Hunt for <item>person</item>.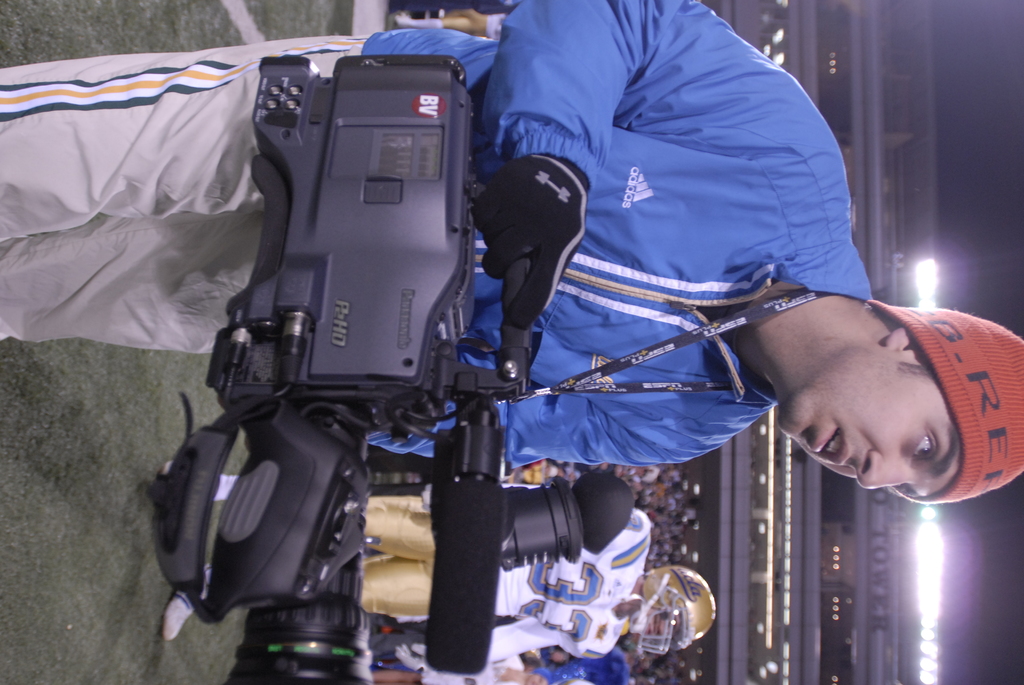
Hunted down at (0,0,1023,505).
